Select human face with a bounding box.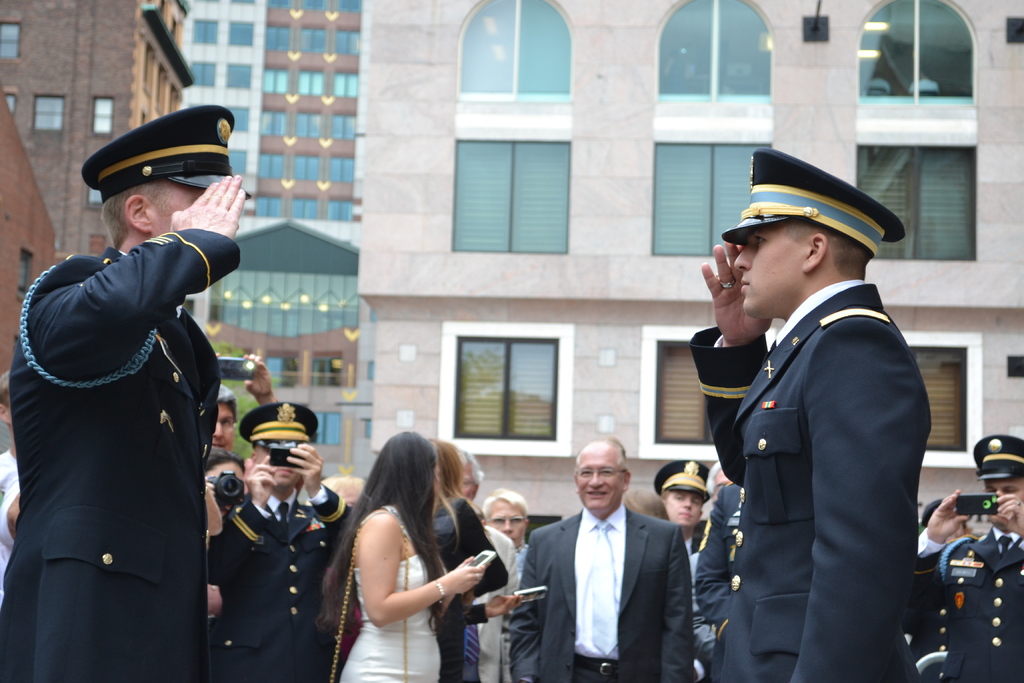
Rect(578, 447, 623, 514).
